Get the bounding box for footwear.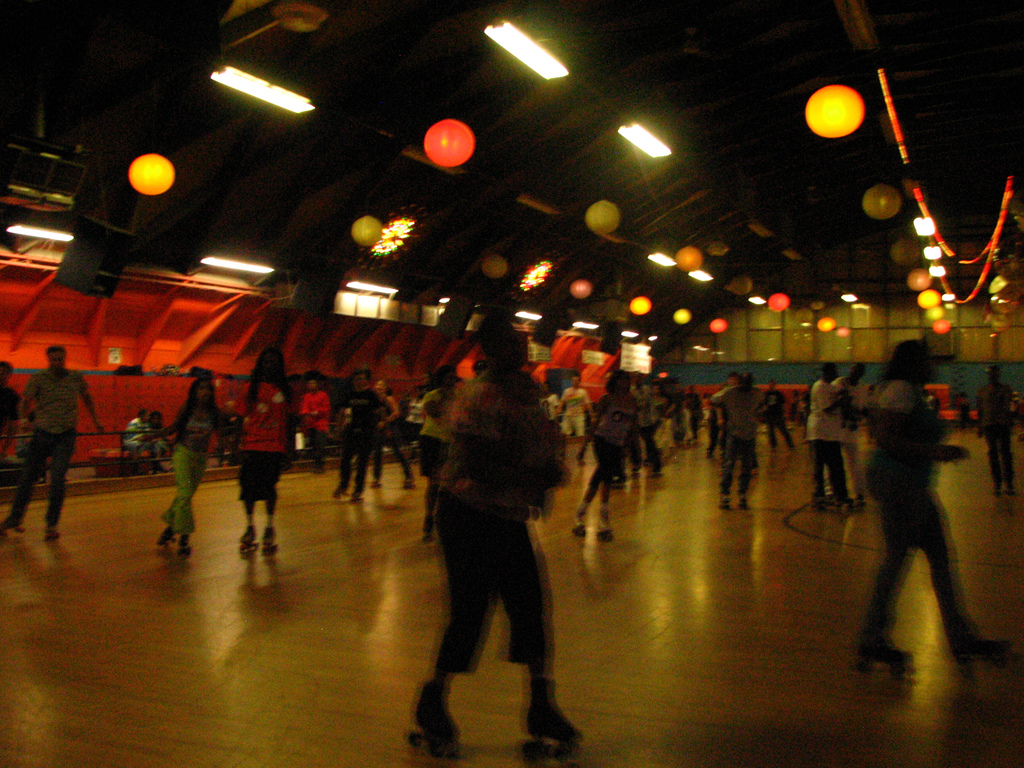
[left=954, top=630, right=1007, bottom=652].
